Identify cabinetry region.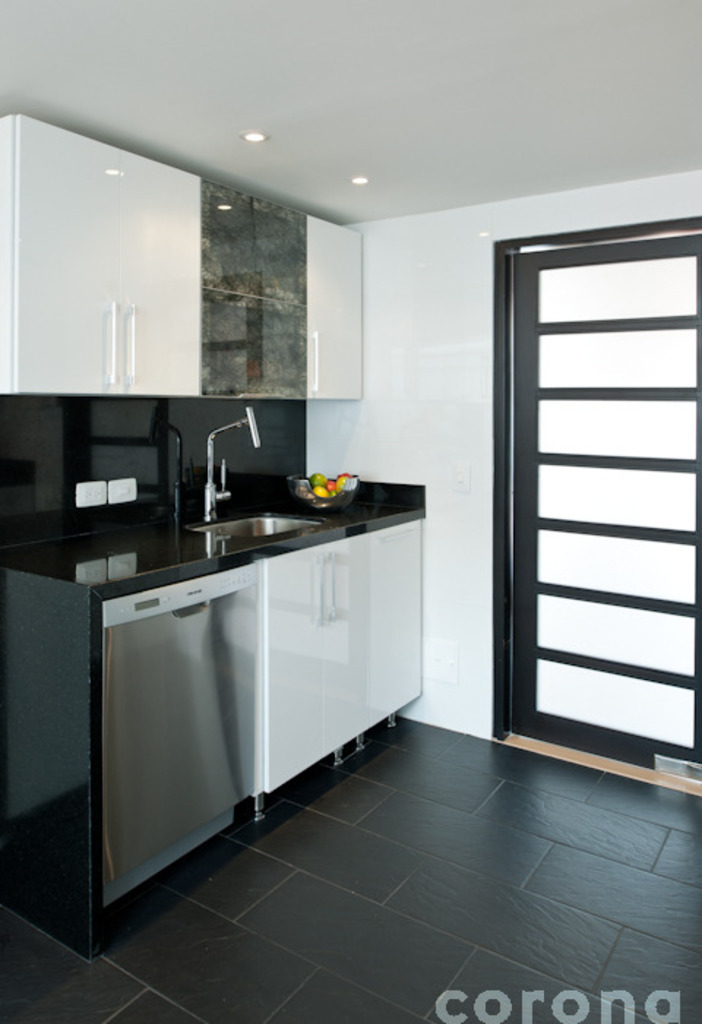
Region: 0, 118, 361, 396.
